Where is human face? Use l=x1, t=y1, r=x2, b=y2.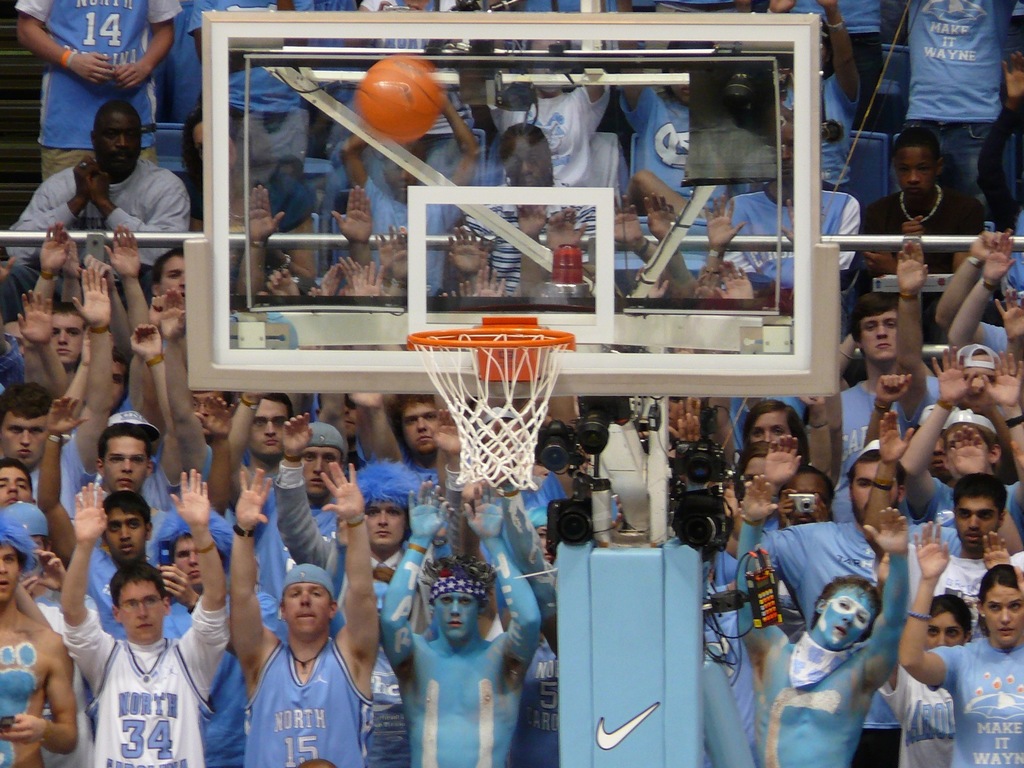
l=282, t=581, r=333, b=643.
